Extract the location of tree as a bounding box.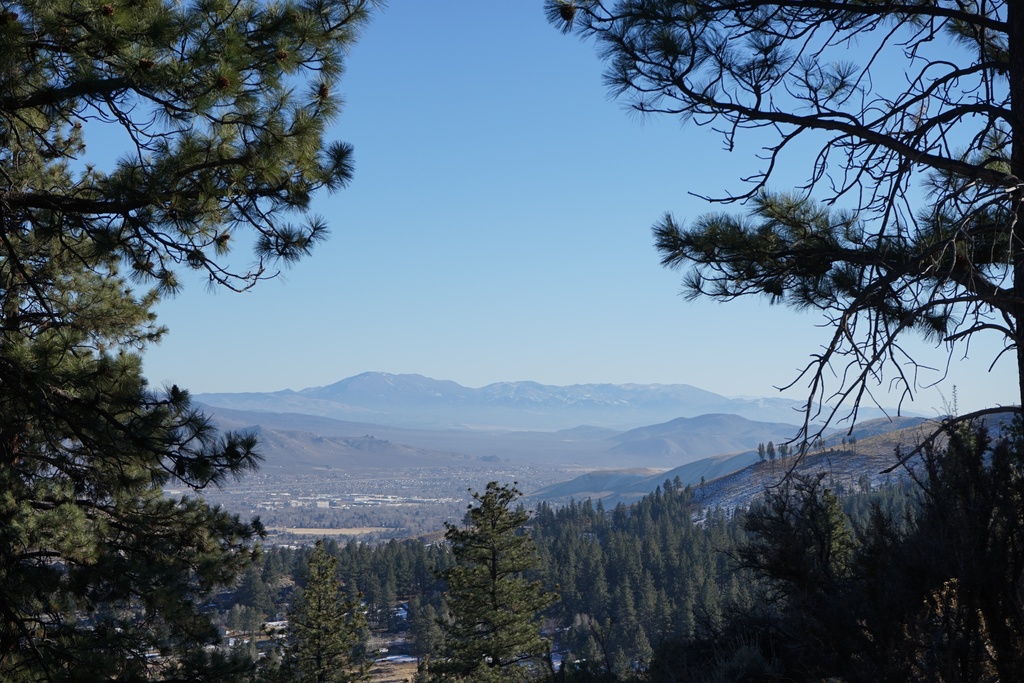
[69,574,113,630].
